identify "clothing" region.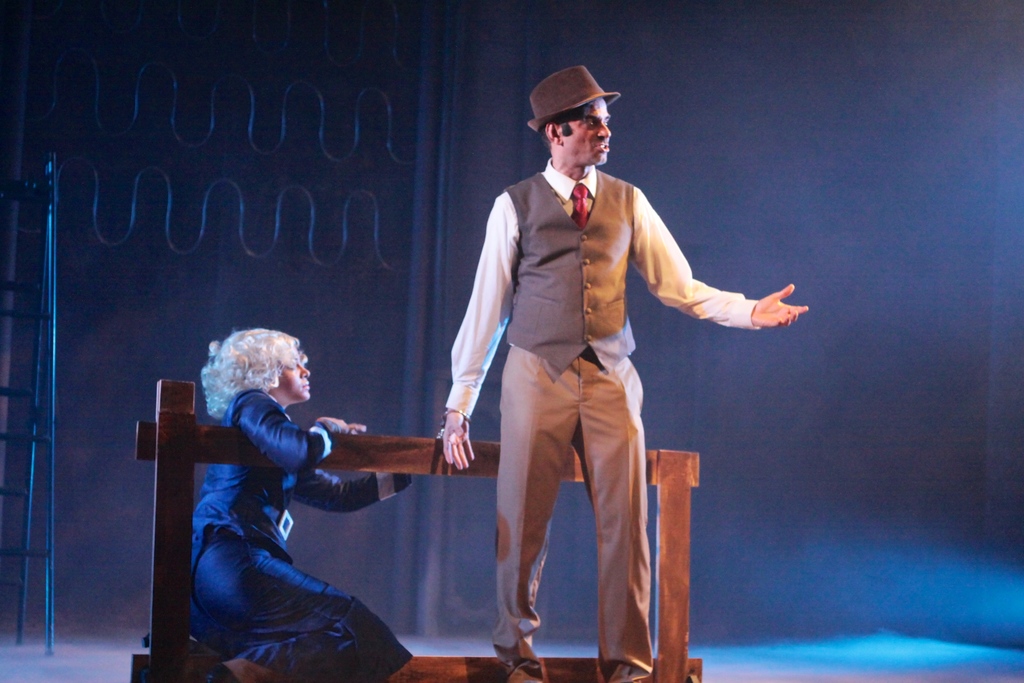
Region: select_region(191, 390, 413, 682).
